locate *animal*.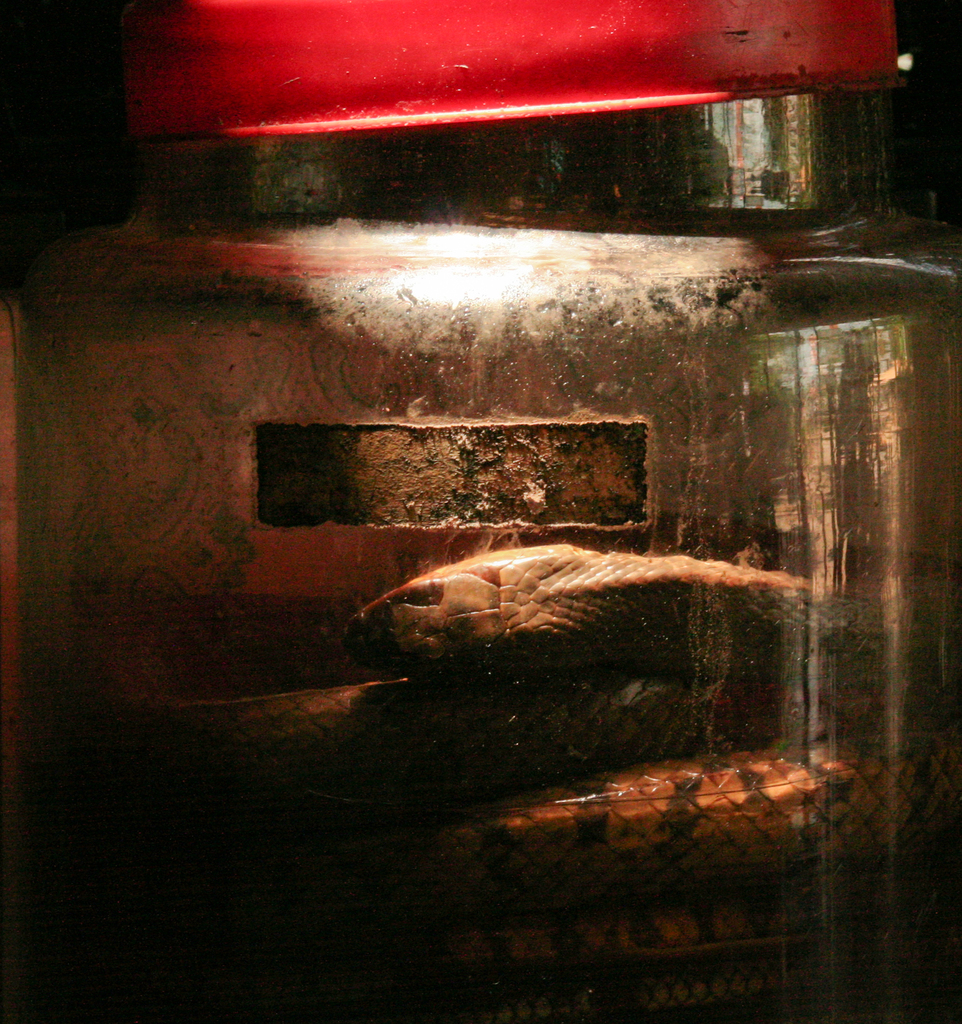
Bounding box: 321, 522, 838, 671.
